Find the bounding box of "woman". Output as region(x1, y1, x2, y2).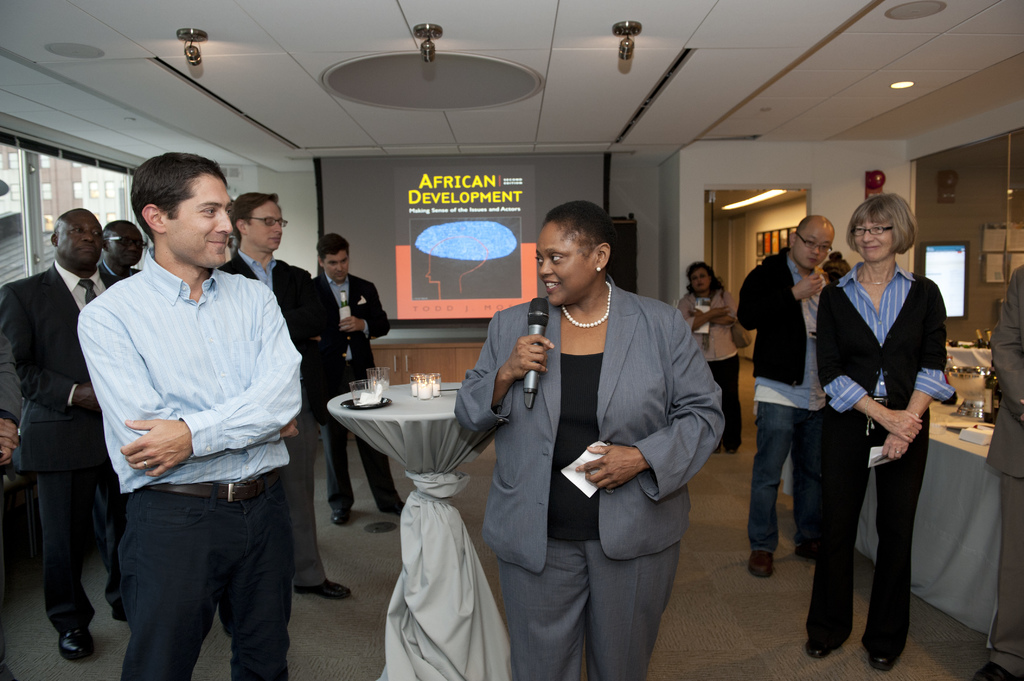
region(675, 259, 740, 456).
